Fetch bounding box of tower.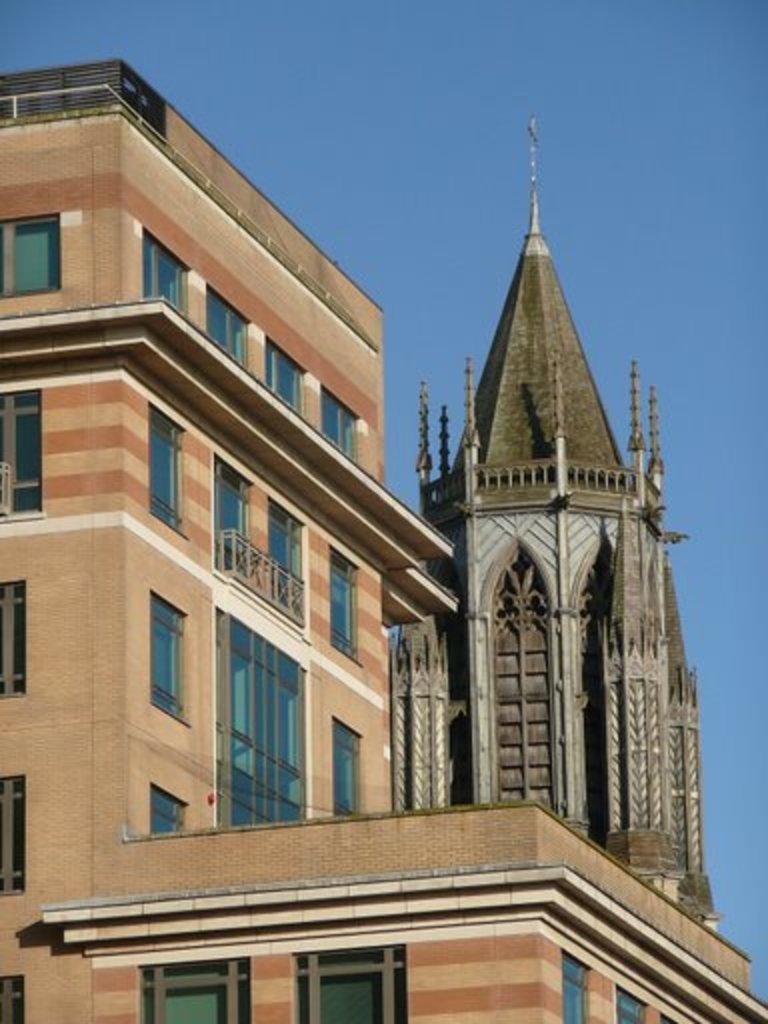
Bbox: bbox=[390, 118, 718, 930].
